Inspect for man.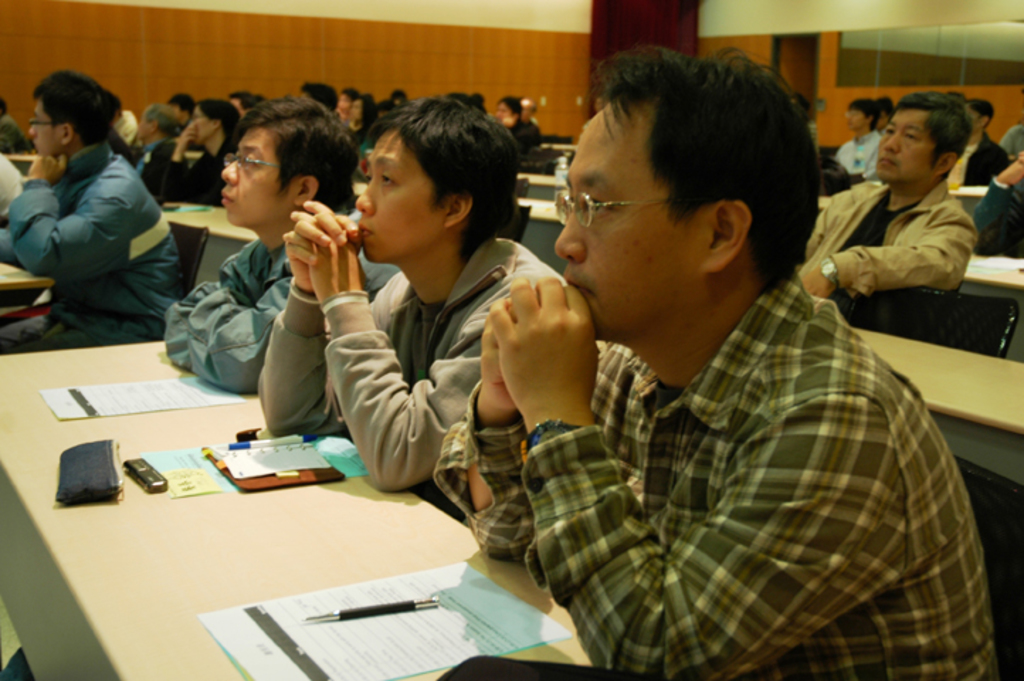
Inspection: 152,77,418,399.
